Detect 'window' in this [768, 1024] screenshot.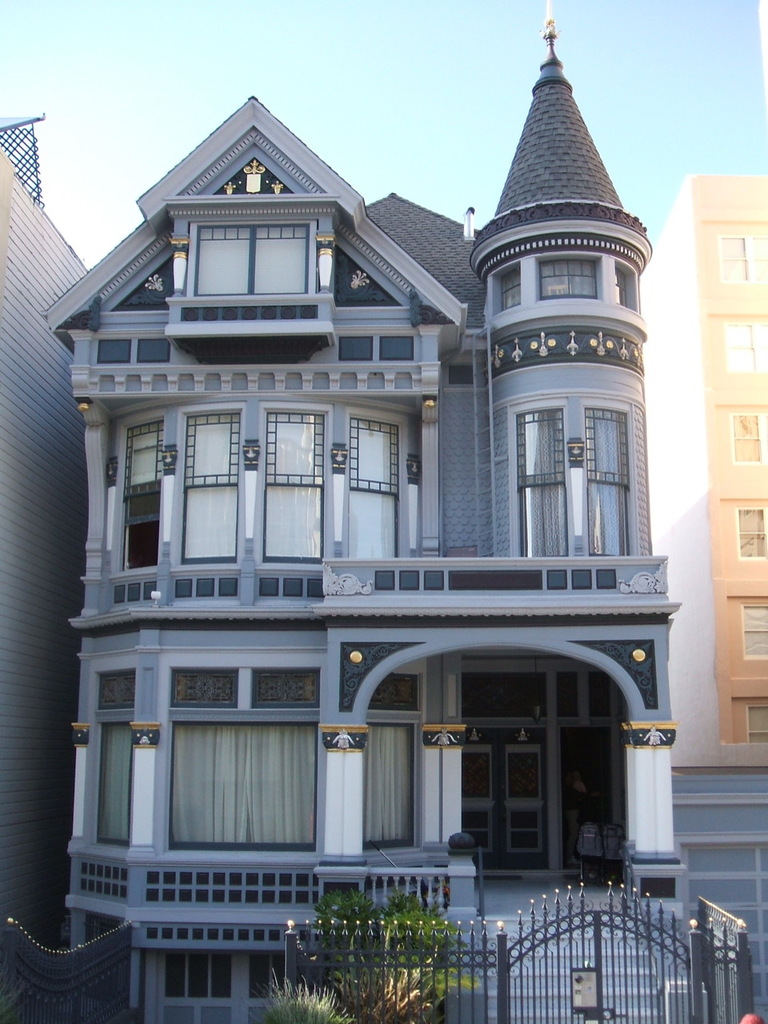
Detection: (left=537, top=258, right=598, bottom=300).
